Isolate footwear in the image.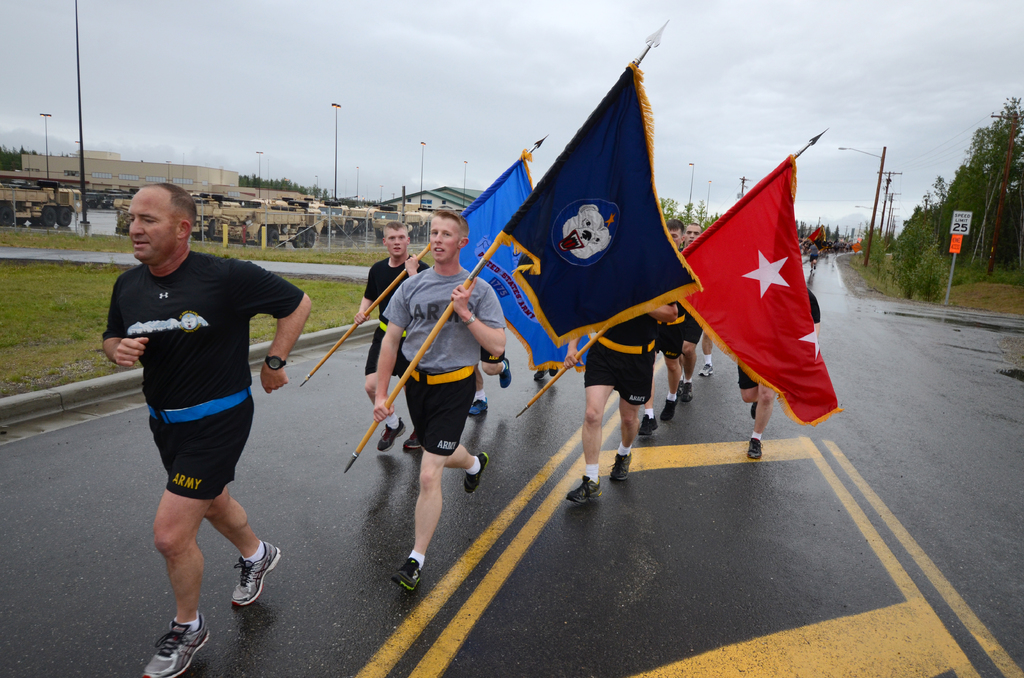
Isolated region: 465, 451, 488, 491.
